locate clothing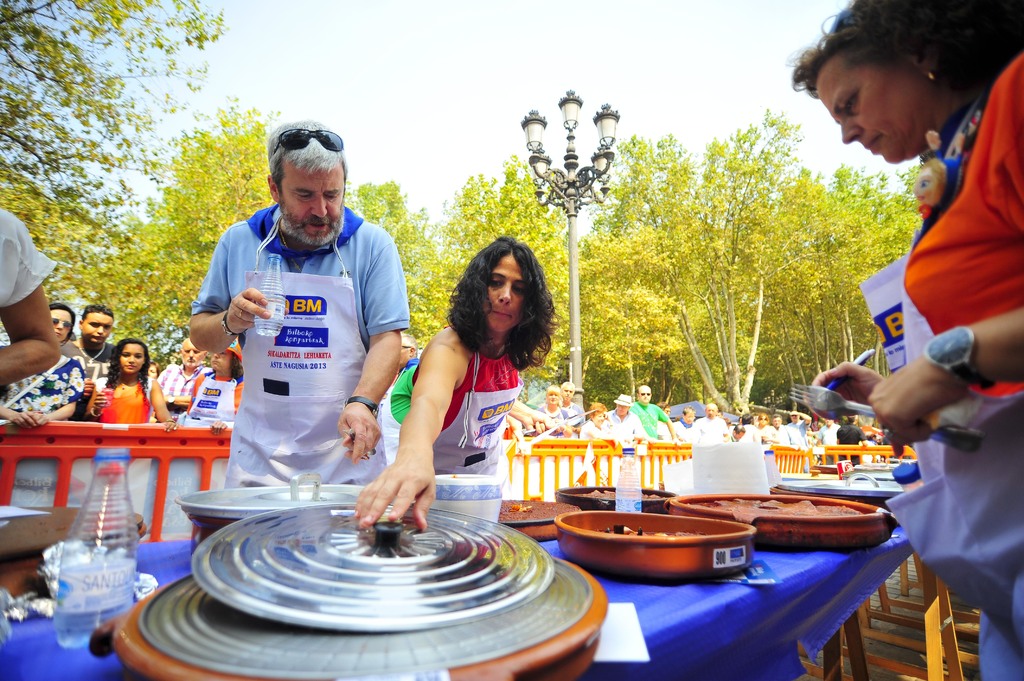
box(892, 51, 1023, 680)
